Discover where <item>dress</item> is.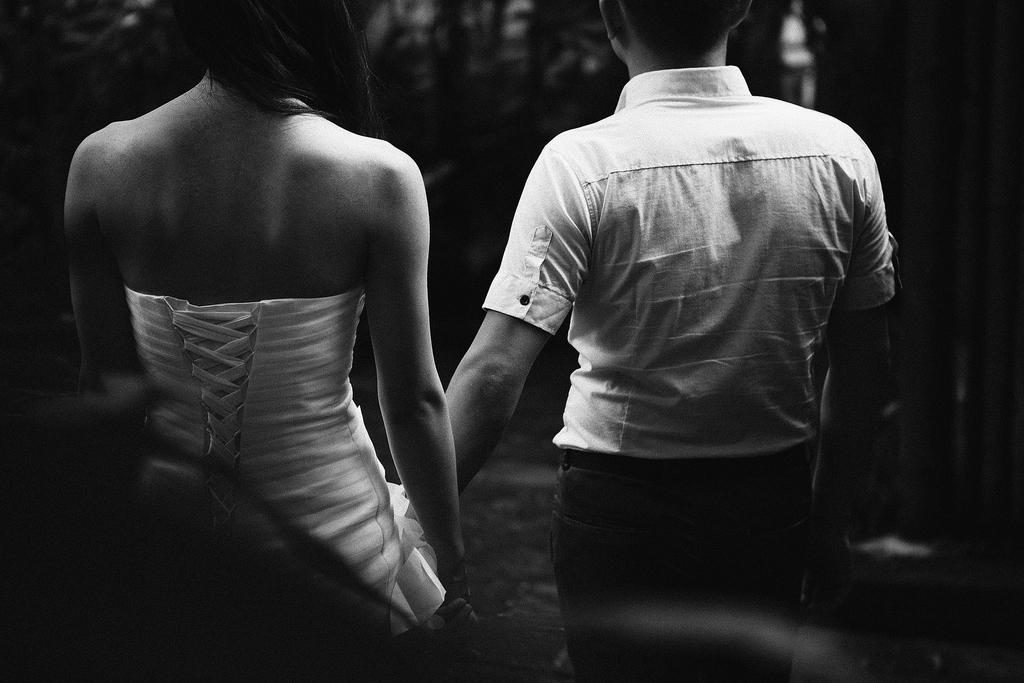
Discovered at bbox=(123, 282, 451, 645).
